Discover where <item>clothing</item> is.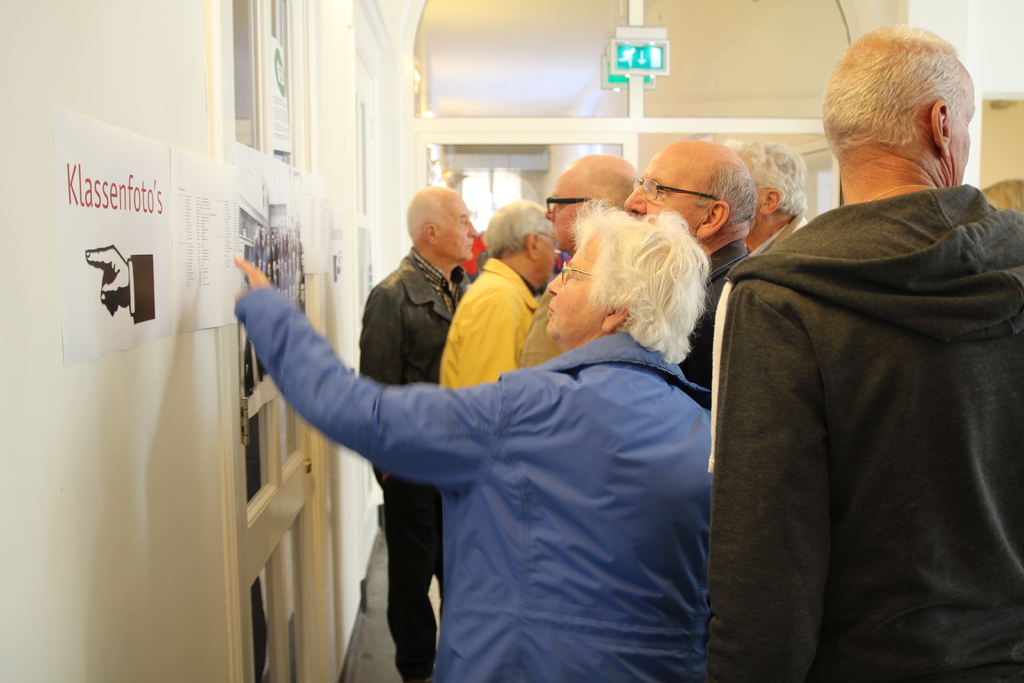
Discovered at (x1=683, y1=227, x2=762, y2=397).
